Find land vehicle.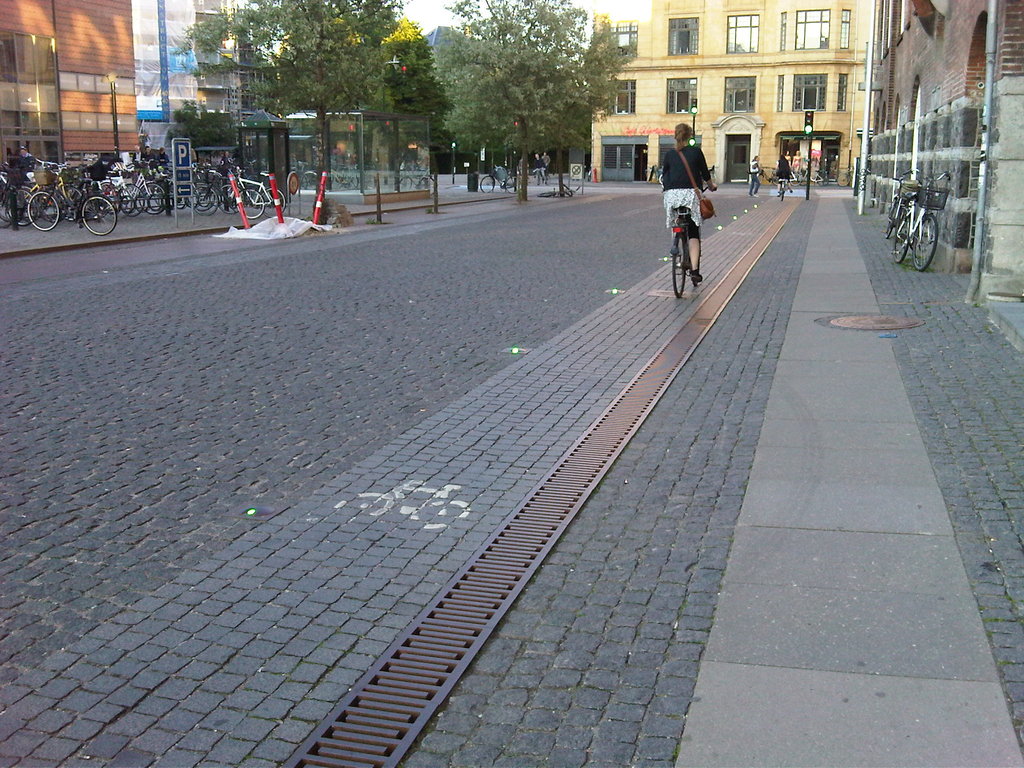
399 171 434 189.
